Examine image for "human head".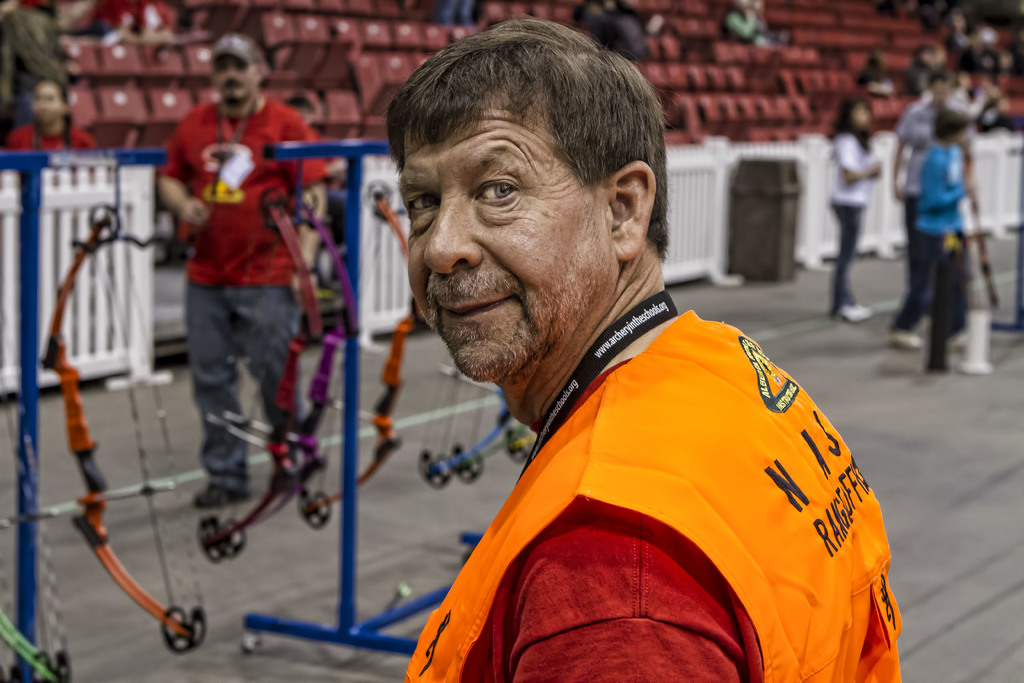
Examination result: [x1=28, y1=74, x2=68, y2=124].
